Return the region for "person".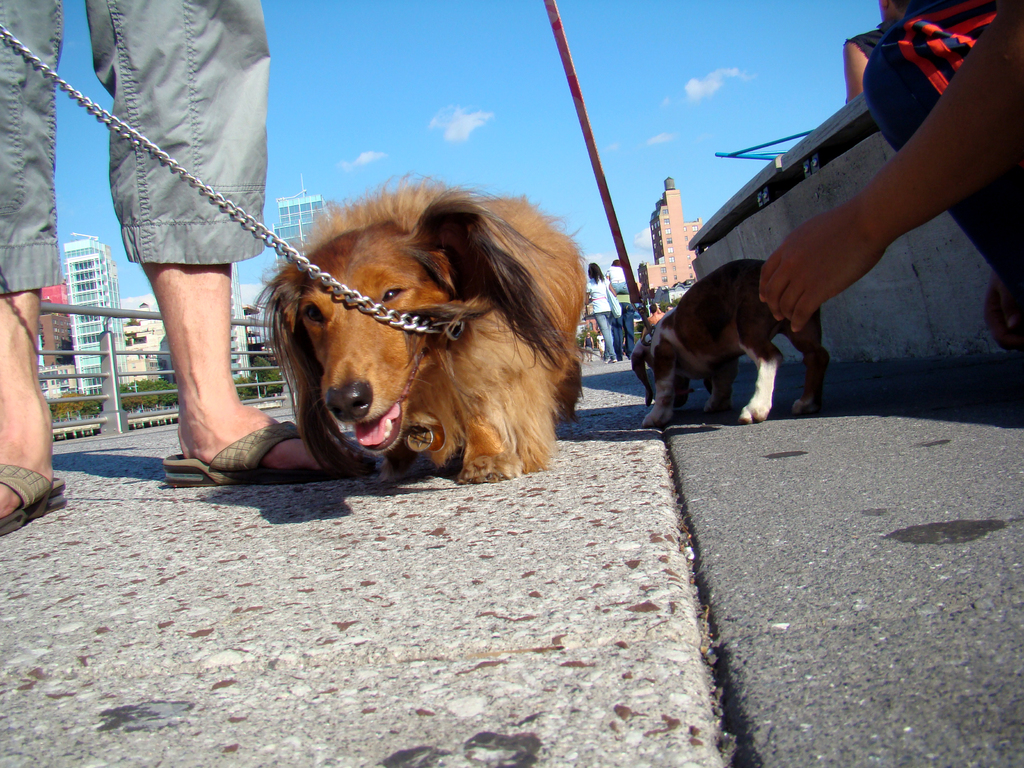
bbox(769, 0, 1002, 385).
